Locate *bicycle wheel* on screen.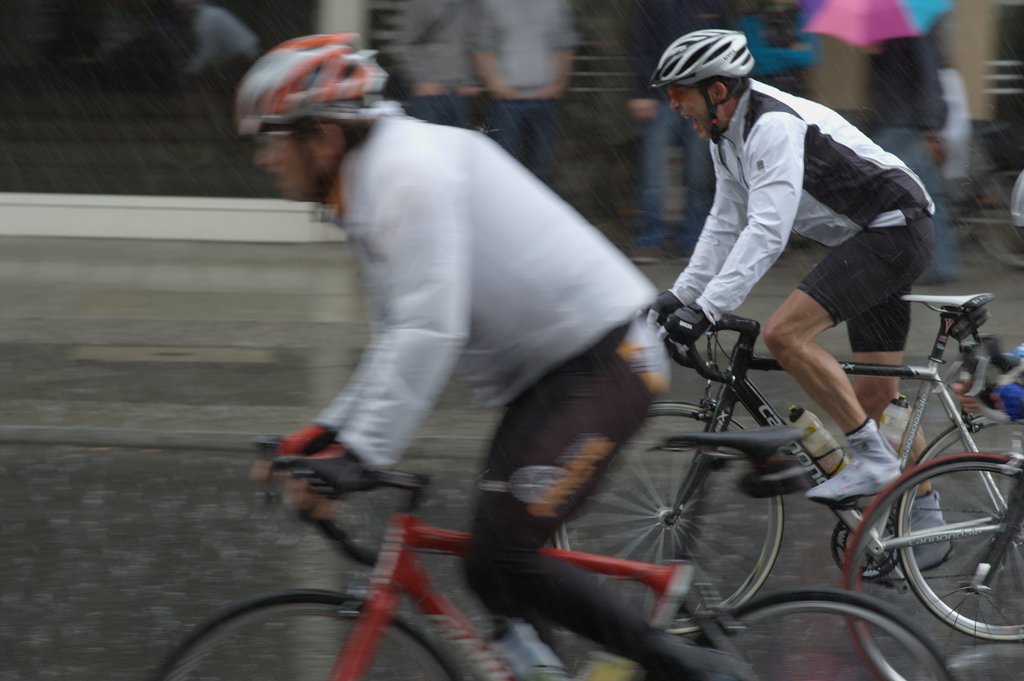
On screen at {"left": 163, "top": 586, "right": 479, "bottom": 680}.
